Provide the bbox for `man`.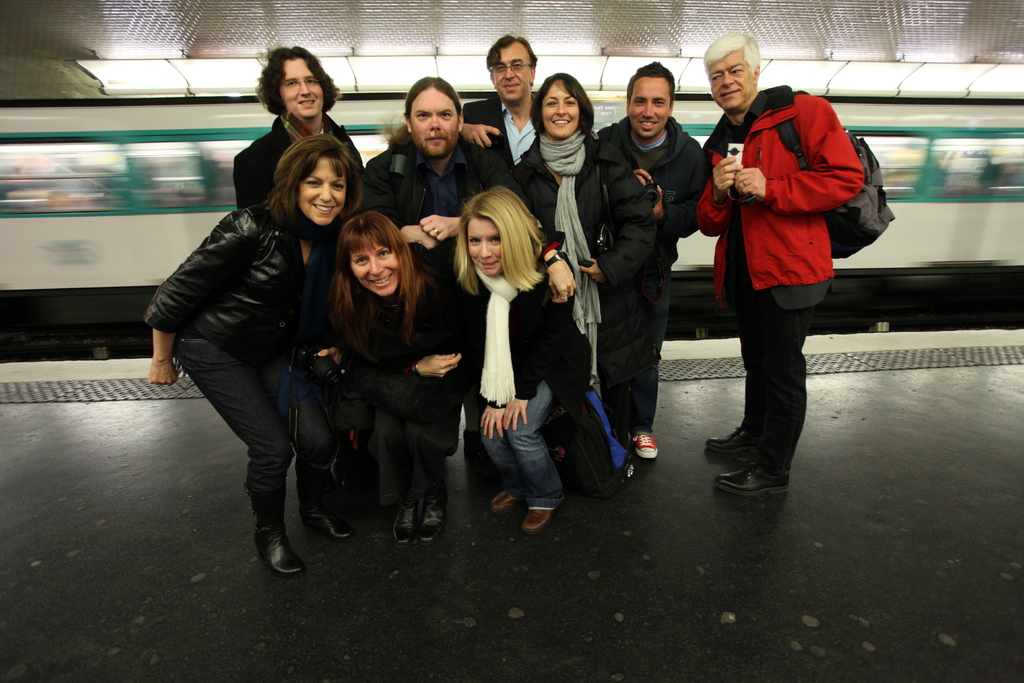
Rect(230, 43, 366, 211).
